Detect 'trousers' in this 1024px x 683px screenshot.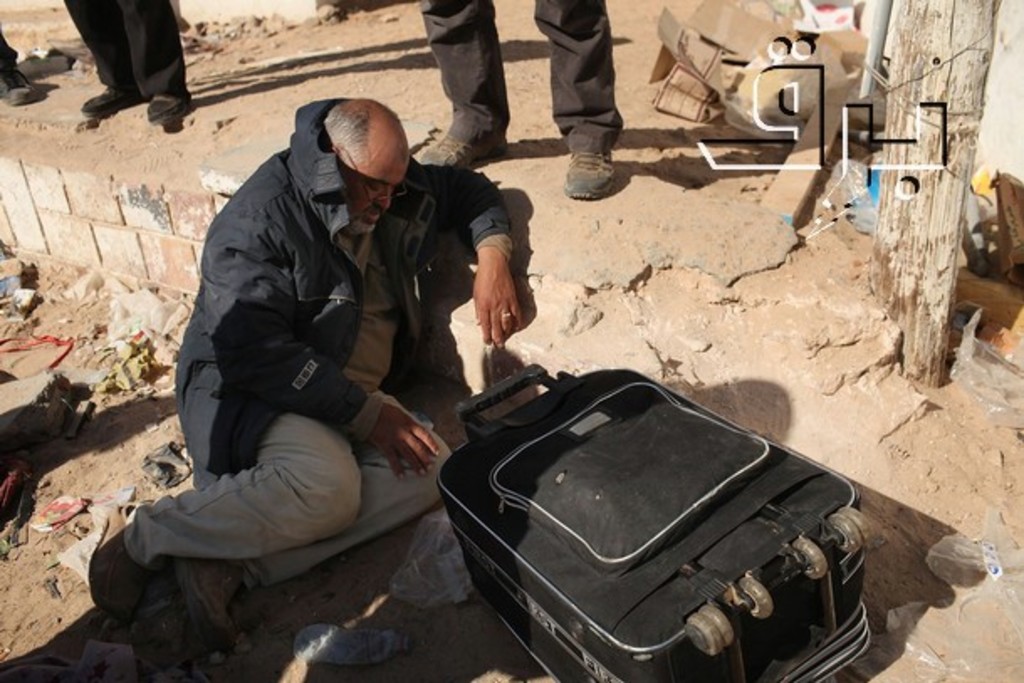
Detection: region(59, 0, 188, 102).
